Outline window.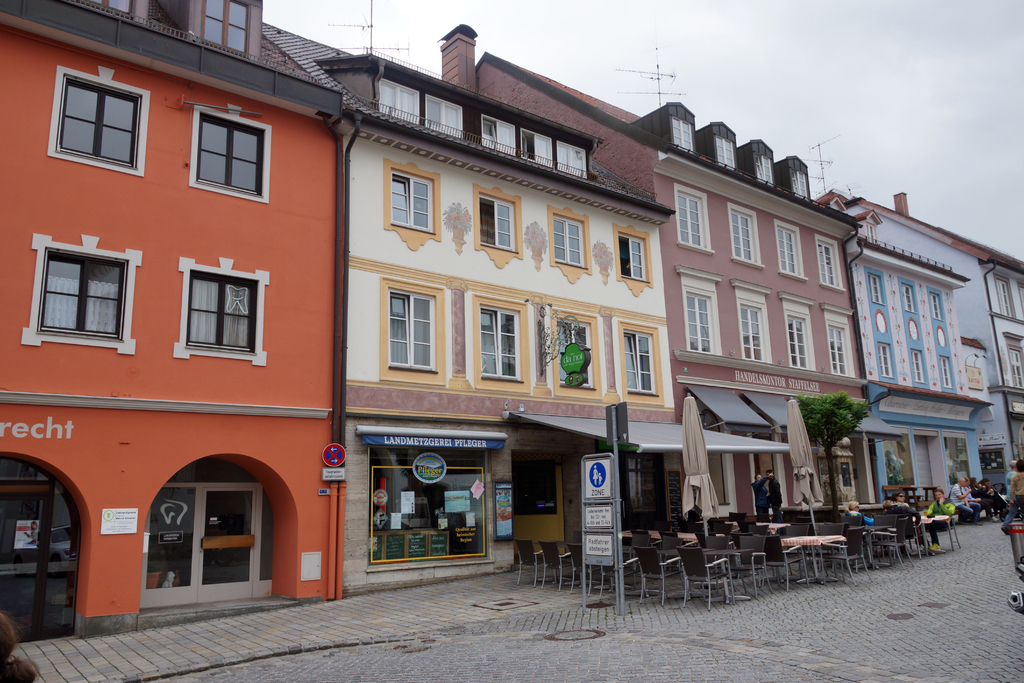
Outline: [938,356,957,391].
